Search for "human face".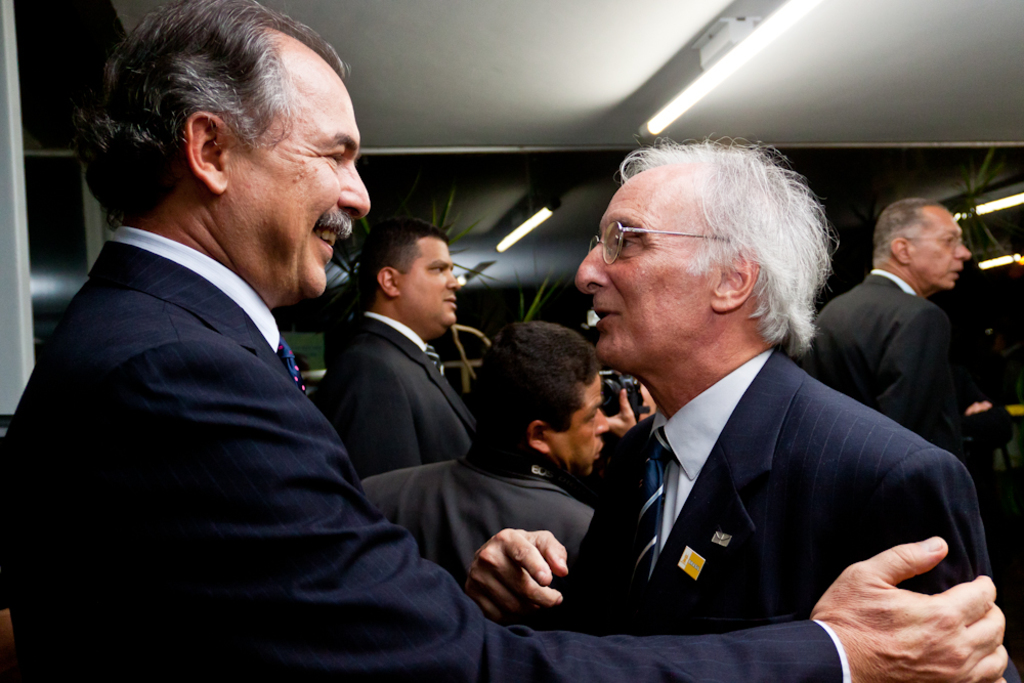
Found at 558 373 608 477.
